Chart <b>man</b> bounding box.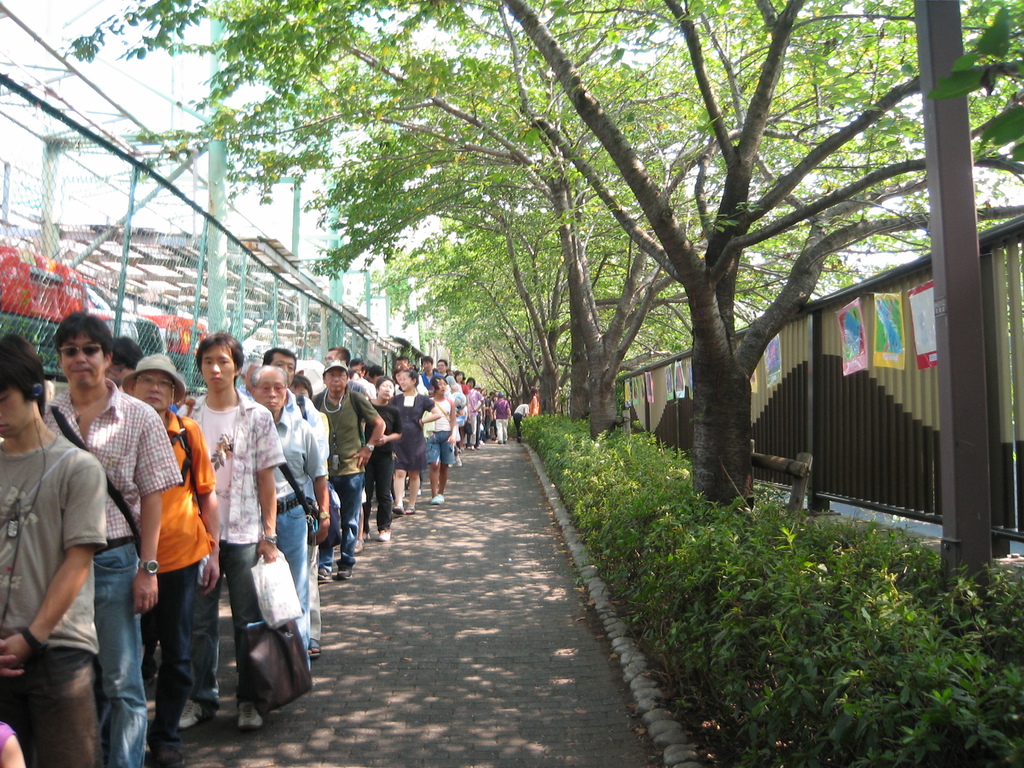
Charted: (x1=309, y1=359, x2=386, y2=582).
